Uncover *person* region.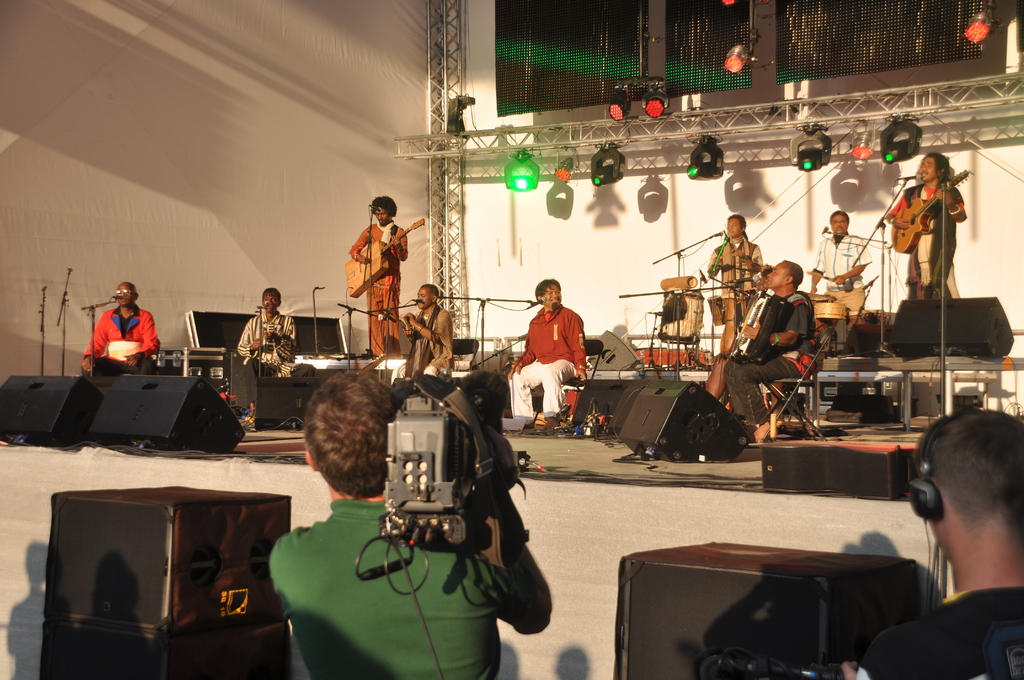
Uncovered: l=839, t=400, r=1021, b=676.
